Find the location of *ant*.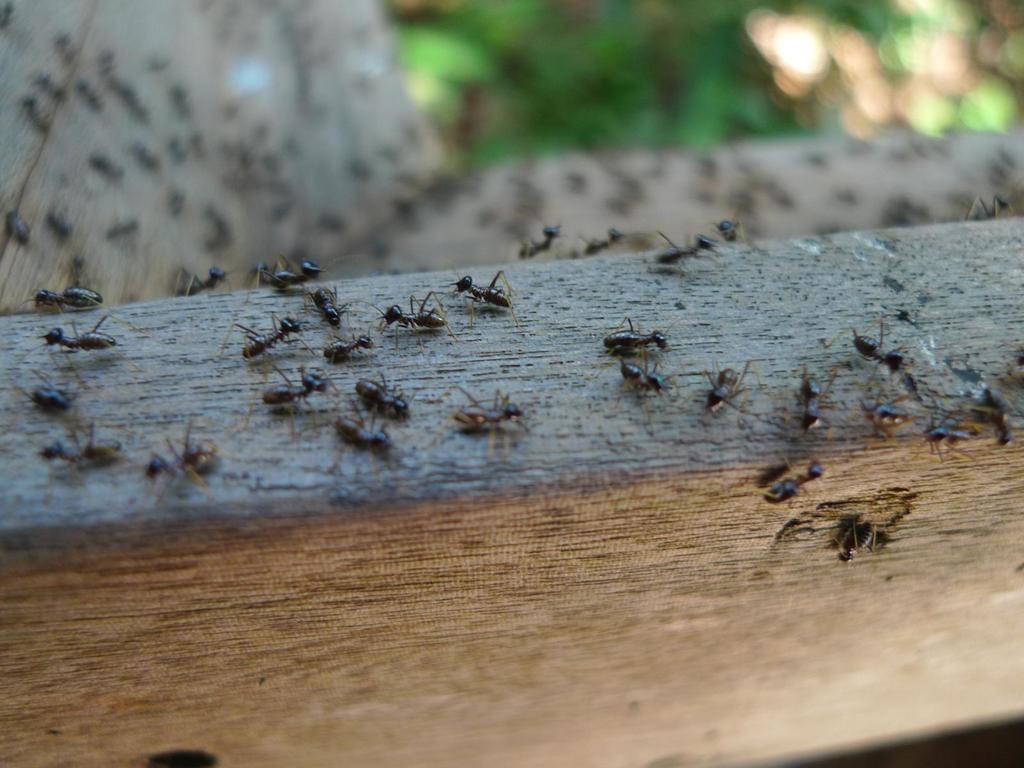
Location: [left=170, top=267, right=228, bottom=298].
